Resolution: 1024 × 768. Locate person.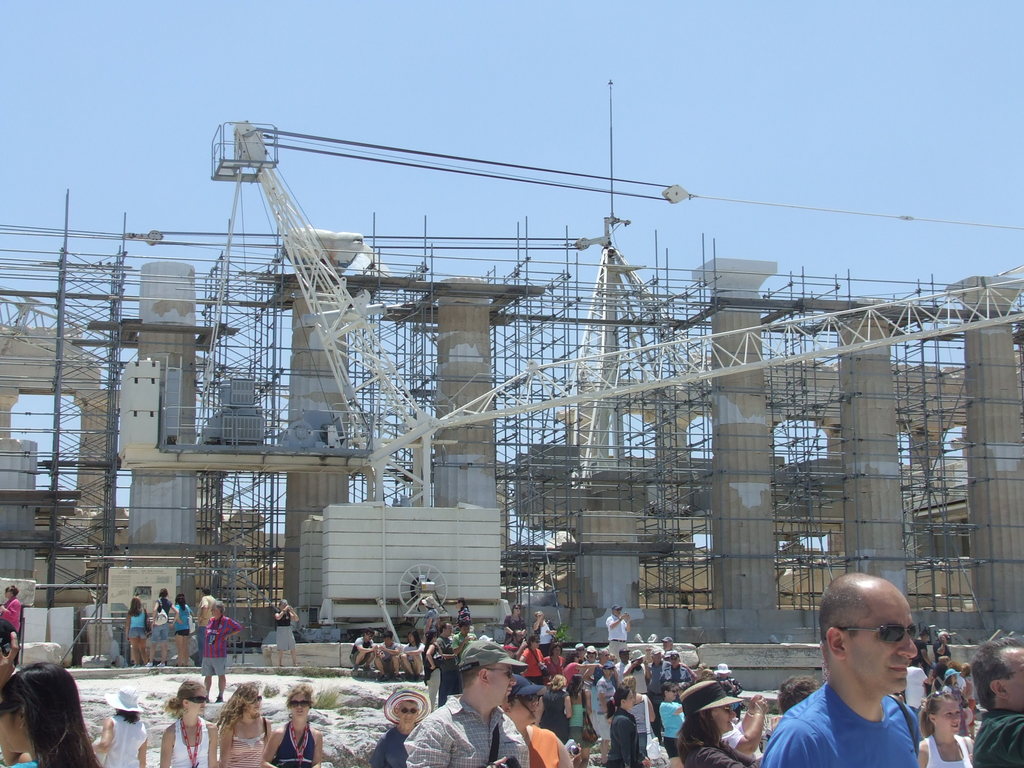
bbox=(196, 585, 214, 659).
